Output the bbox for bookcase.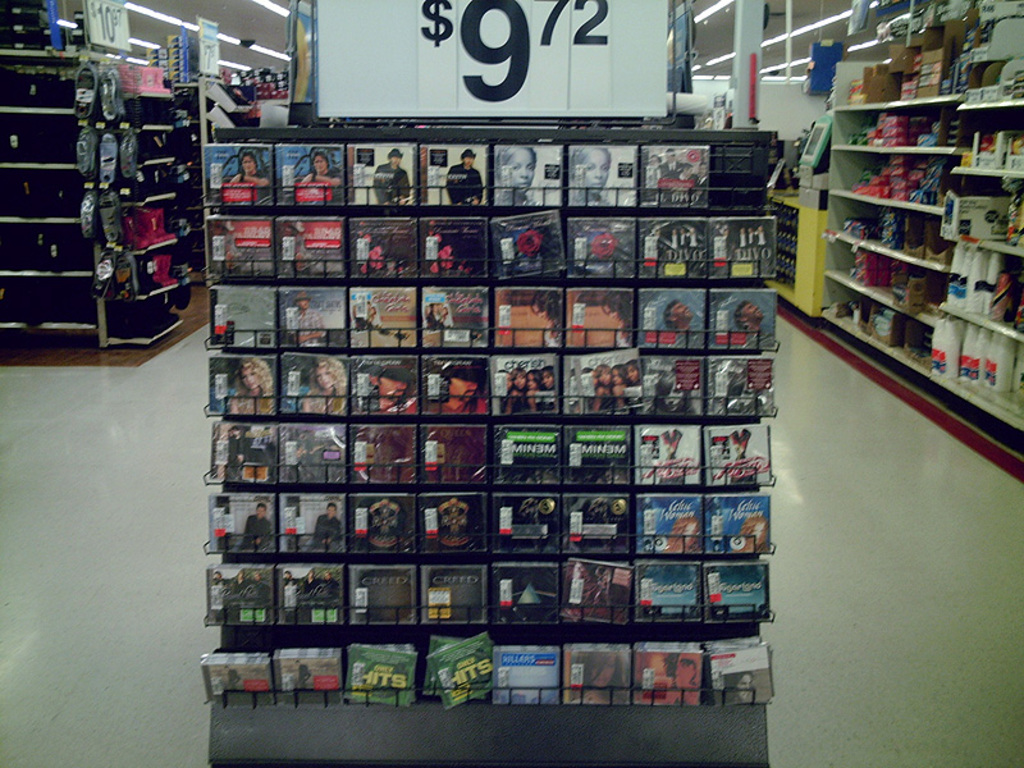
198/124/777/763.
